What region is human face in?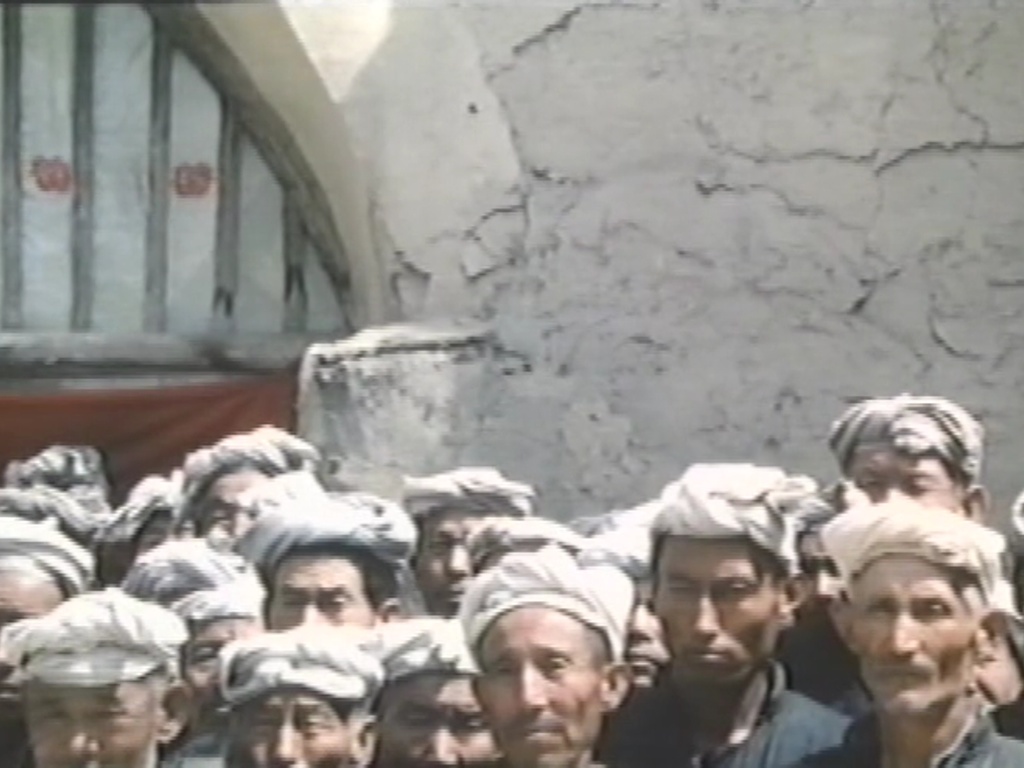
x1=849 y1=451 x2=962 y2=509.
